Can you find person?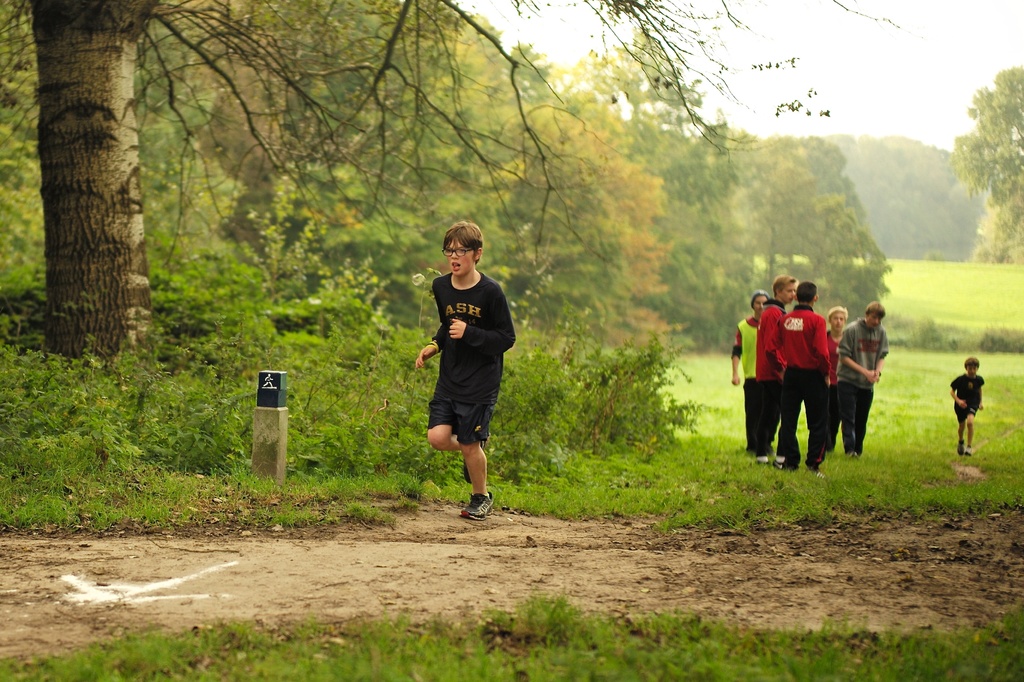
Yes, bounding box: bbox(755, 271, 797, 461).
